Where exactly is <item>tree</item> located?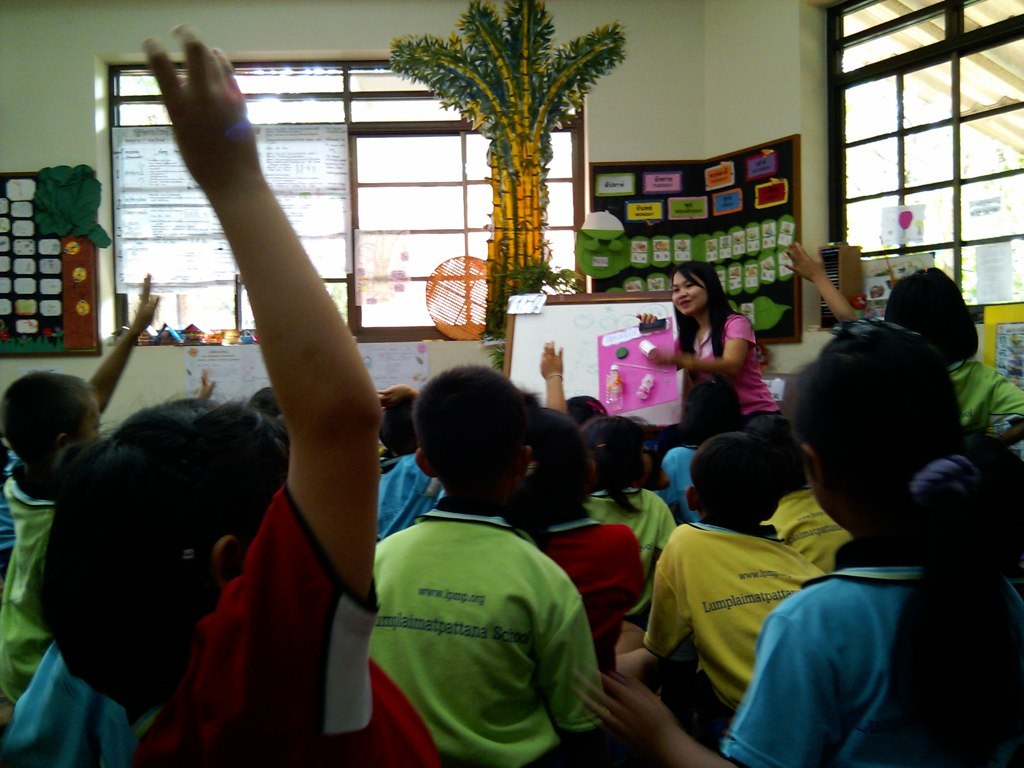
Its bounding box is (377,0,626,334).
